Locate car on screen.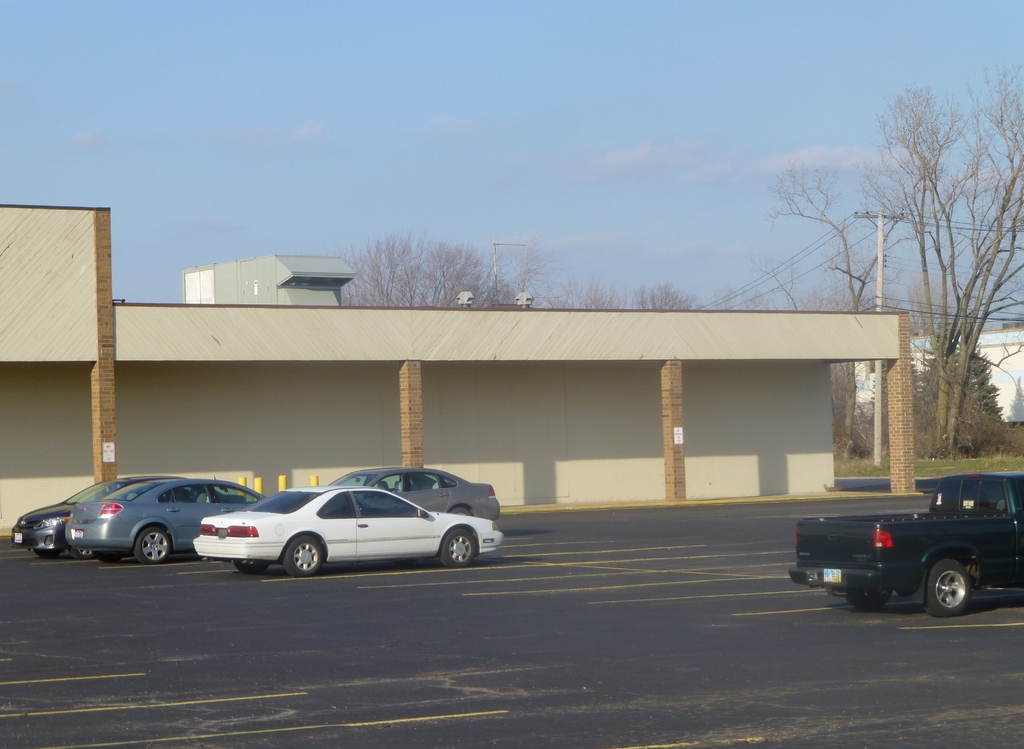
On screen at select_region(59, 482, 266, 559).
